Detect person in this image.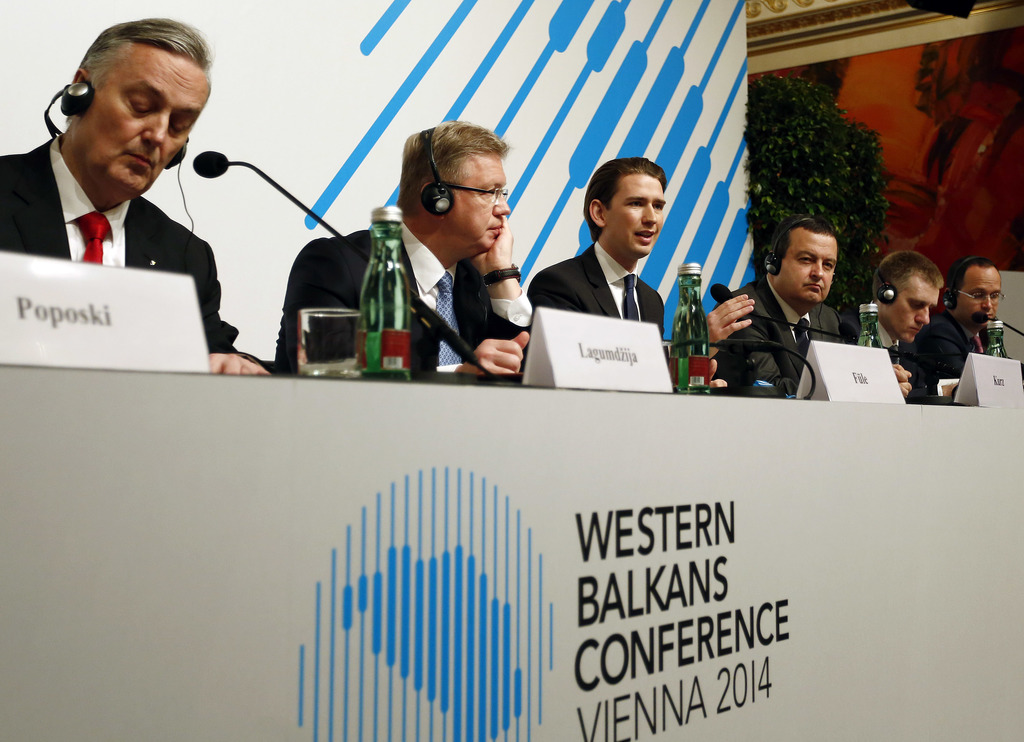
Detection: (x1=278, y1=119, x2=546, y2=383).
